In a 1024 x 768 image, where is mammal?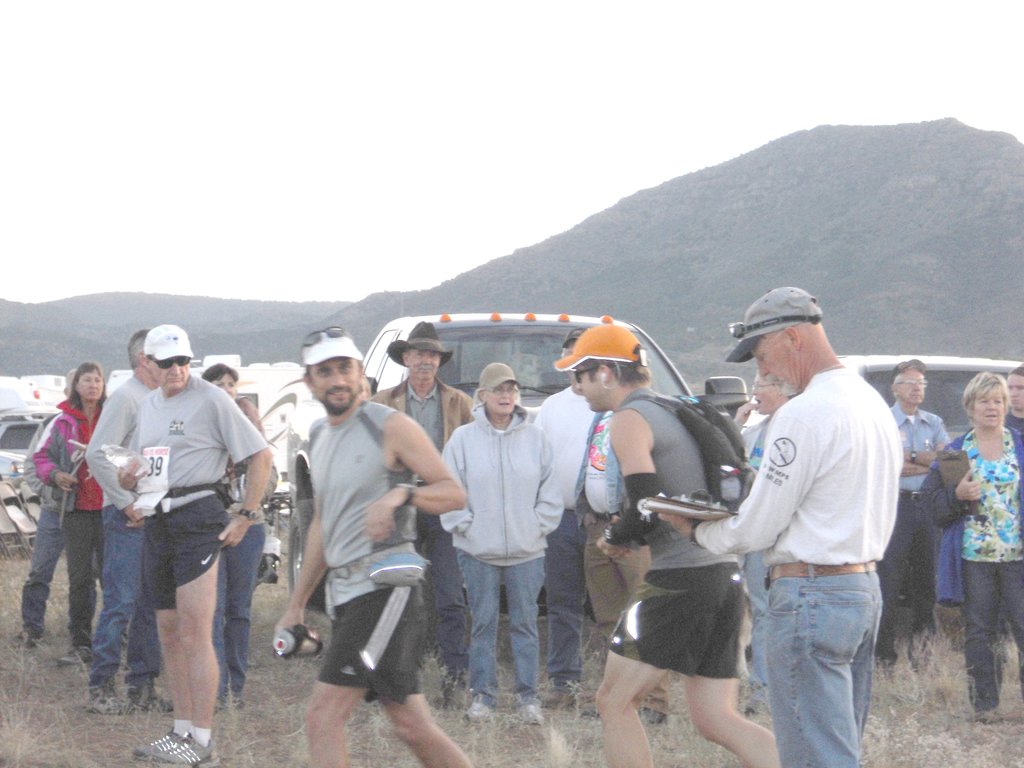
<bbox>659, 285, 902, 767</bbox>.
